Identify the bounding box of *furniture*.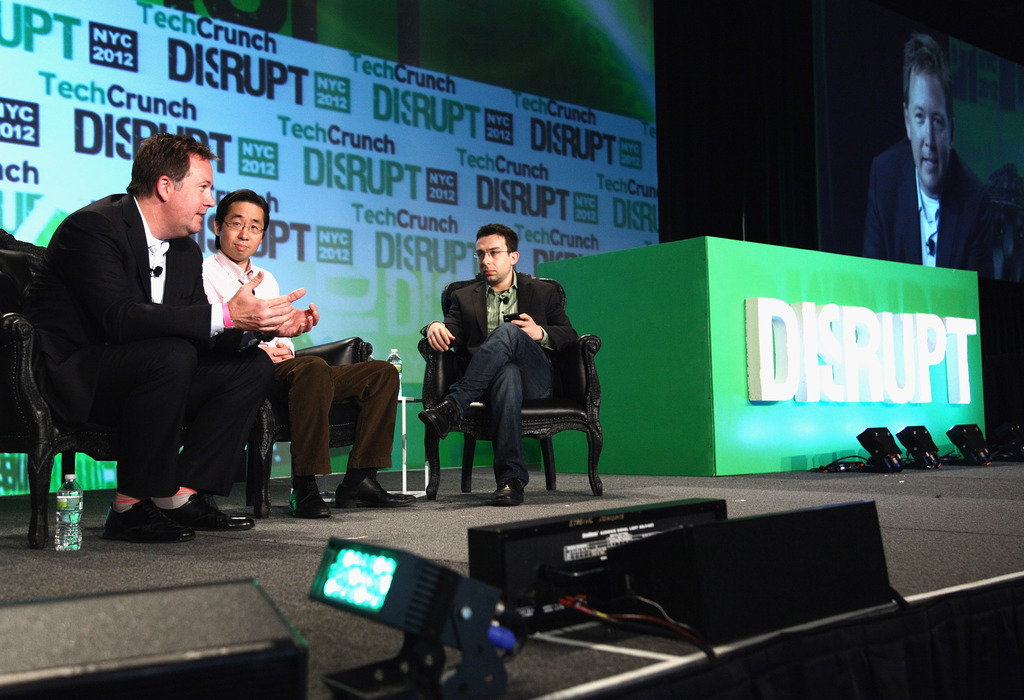
[416,269,604,496].
